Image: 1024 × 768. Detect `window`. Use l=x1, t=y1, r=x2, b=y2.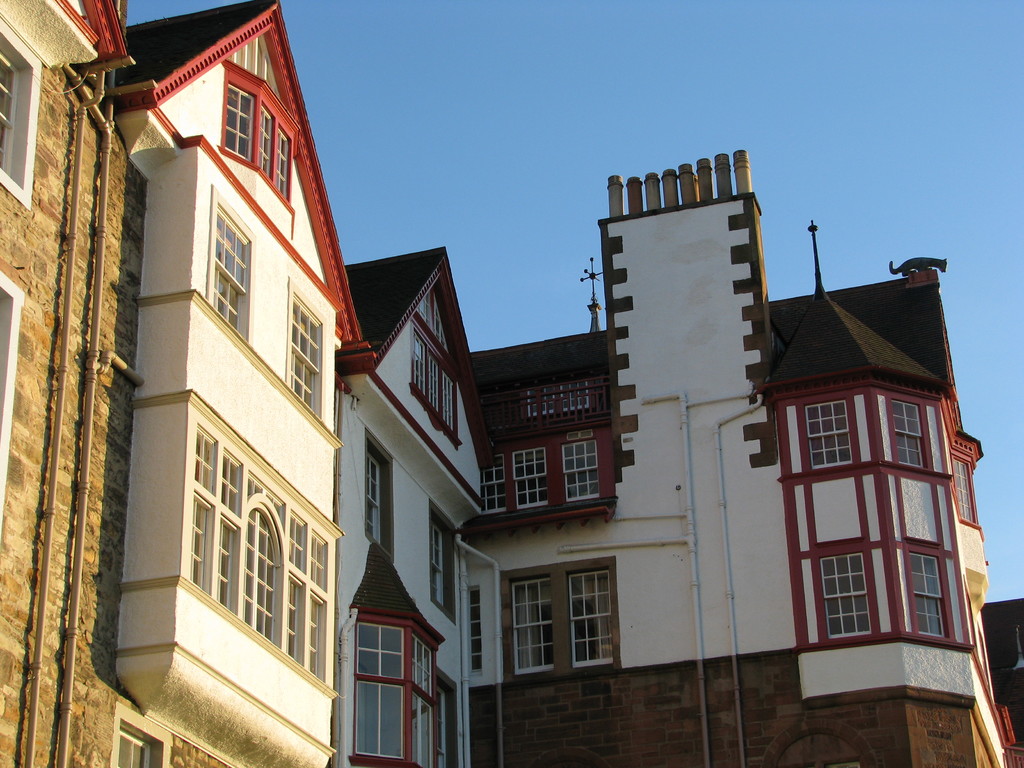
l=817, t=552, r=871, b=637.
